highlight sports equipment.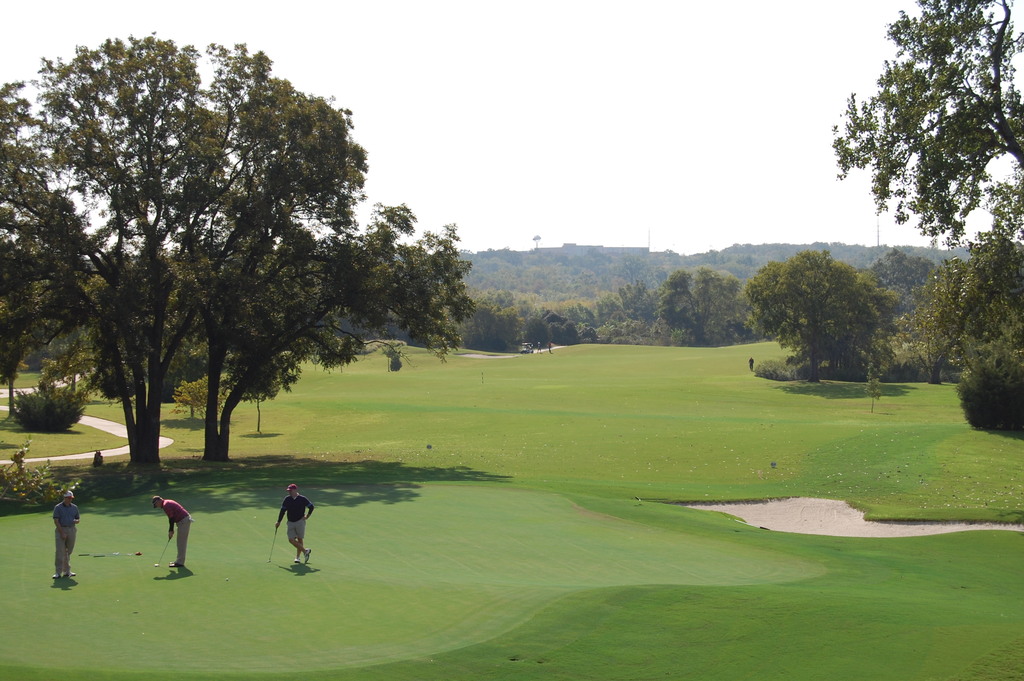
Highlighted region: bbox(95, 551, 134, 559).
